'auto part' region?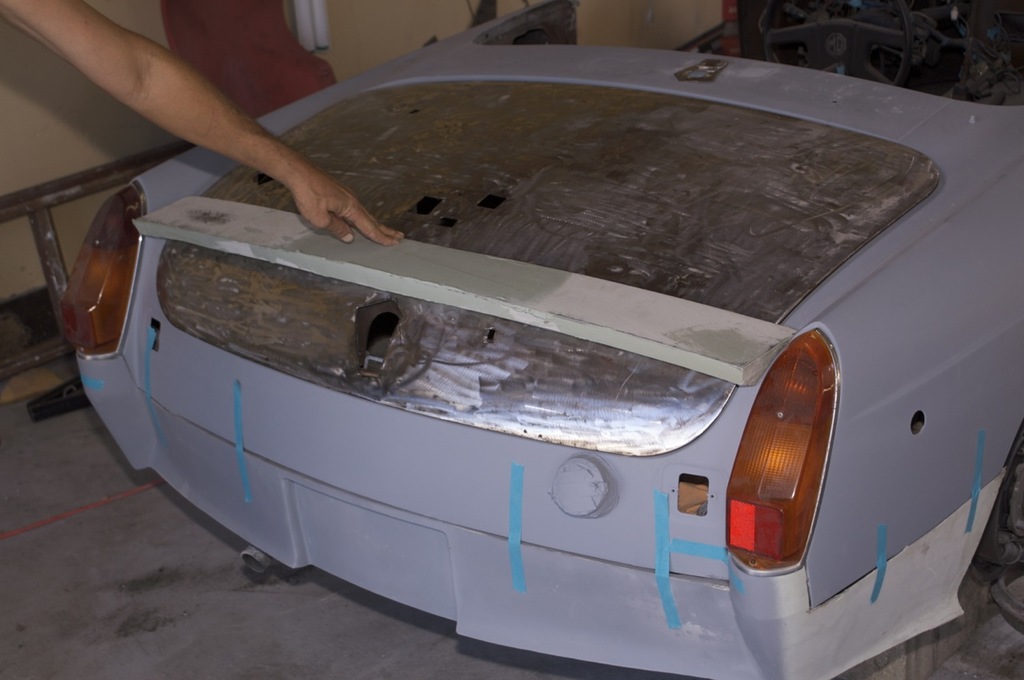
(721,334,825,563)
